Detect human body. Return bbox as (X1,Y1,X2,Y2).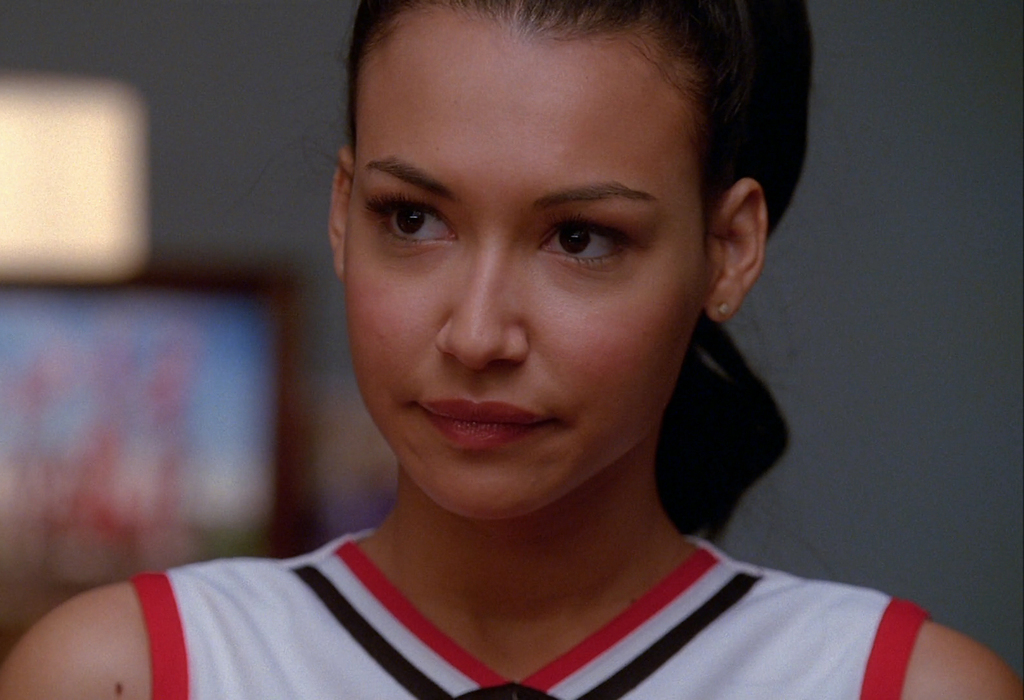
(118,21,959,695).
